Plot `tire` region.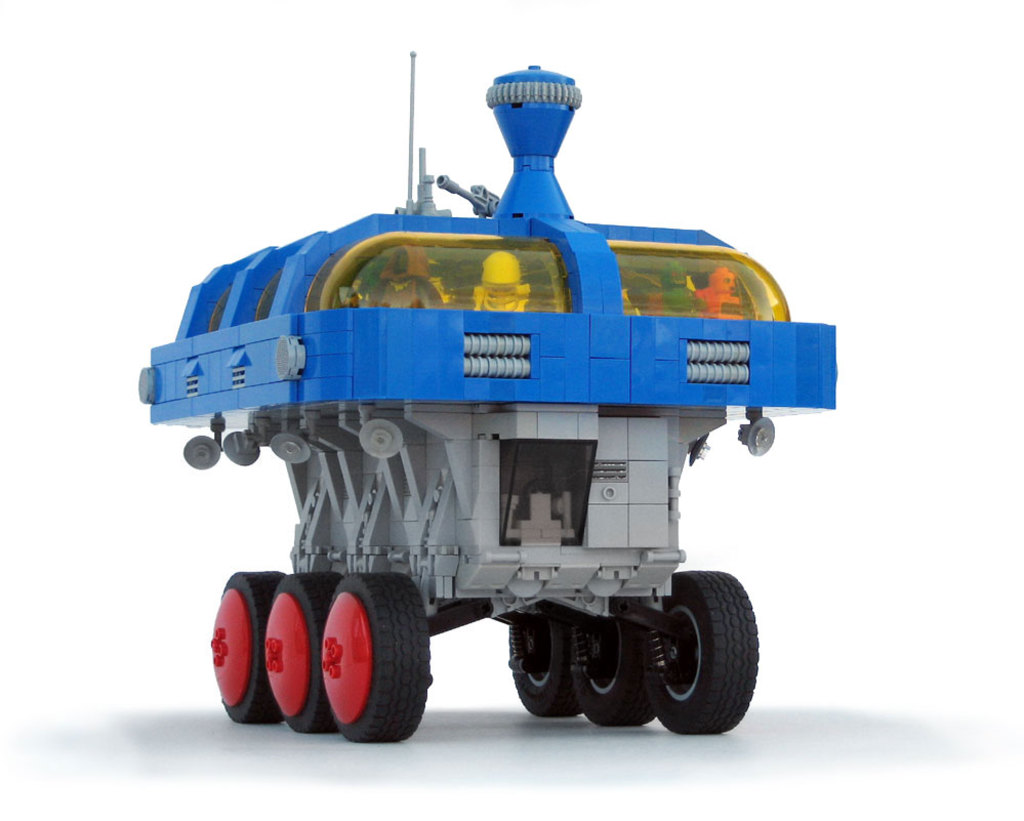
Plotted at [left=579, top=598, right=658, bottom=732].
